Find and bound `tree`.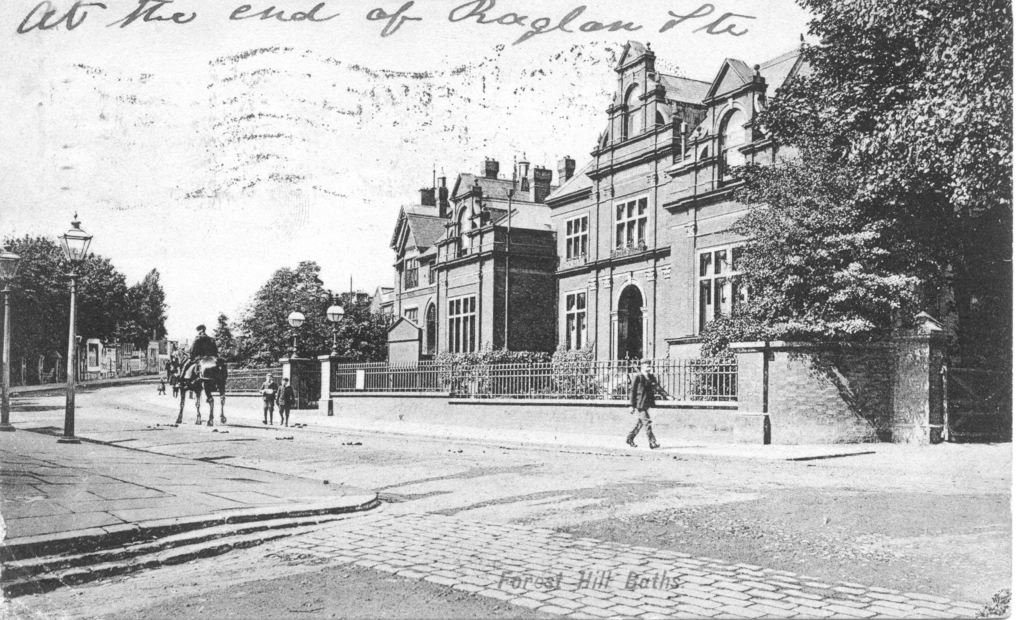
Bound: locate(0, 233, 170, 385).
